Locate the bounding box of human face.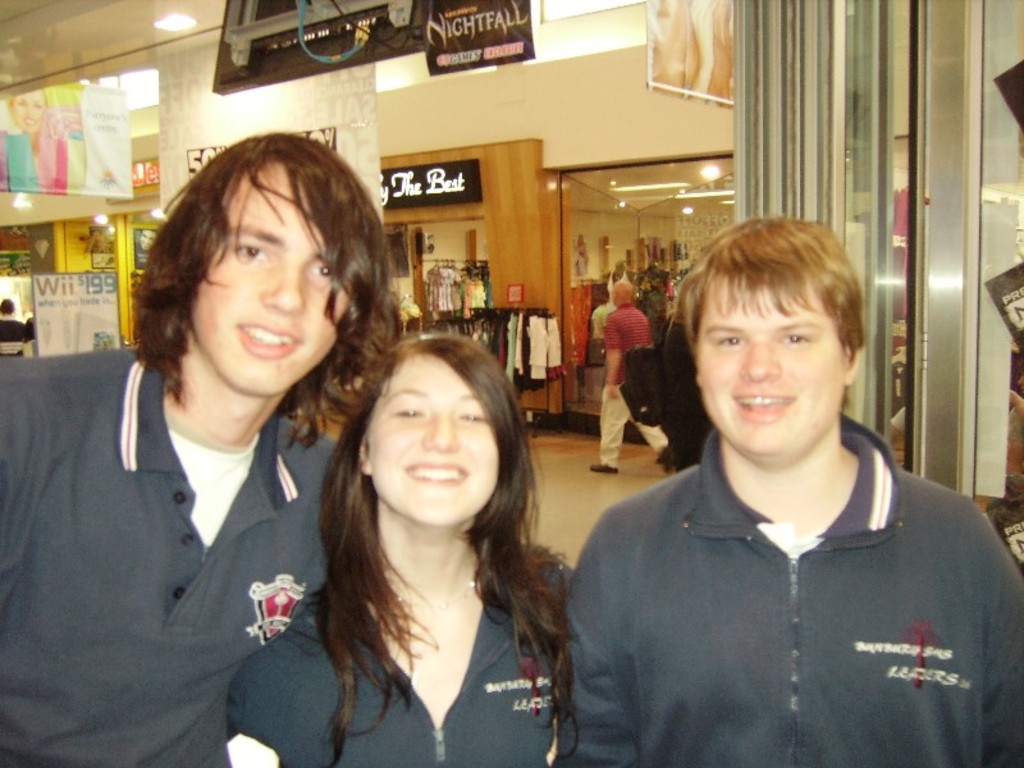
Bounding box: <region>701, 280, 846, 460</region>.
